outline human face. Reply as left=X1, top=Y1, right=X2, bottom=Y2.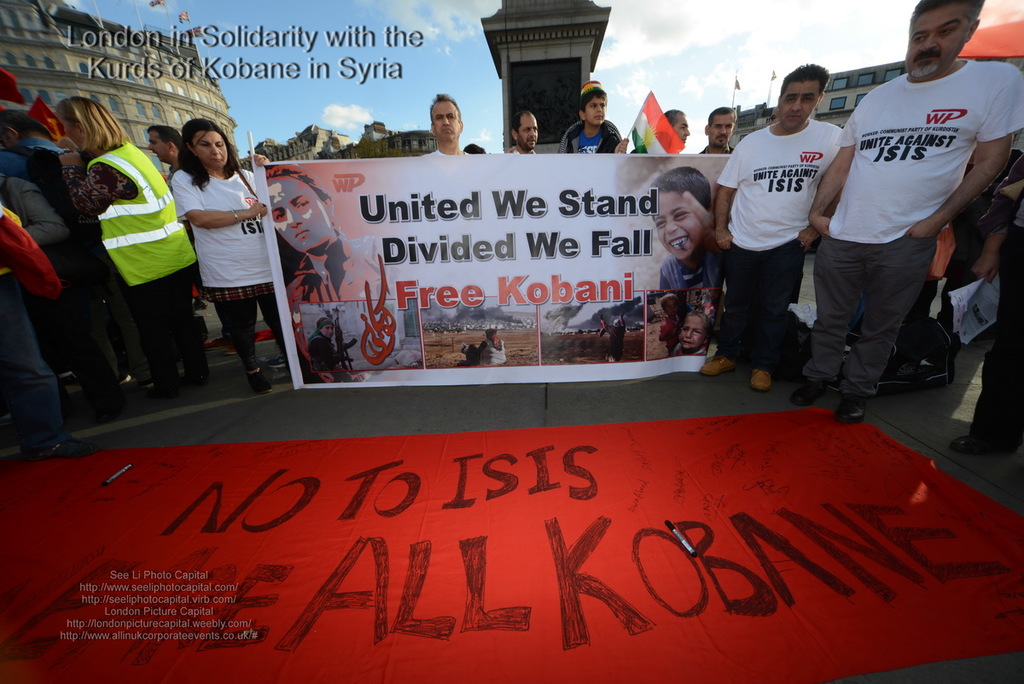
left=147, top=129, right=175, bottom=161.
